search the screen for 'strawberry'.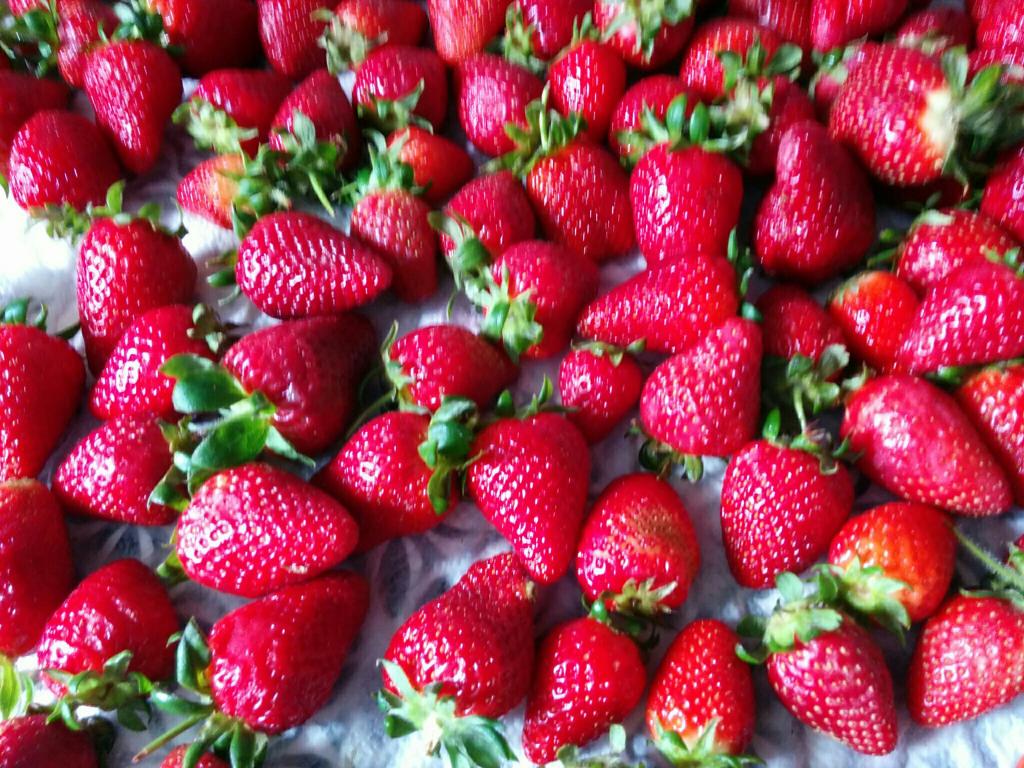
Found at box=[225, 205, 393, 323].
